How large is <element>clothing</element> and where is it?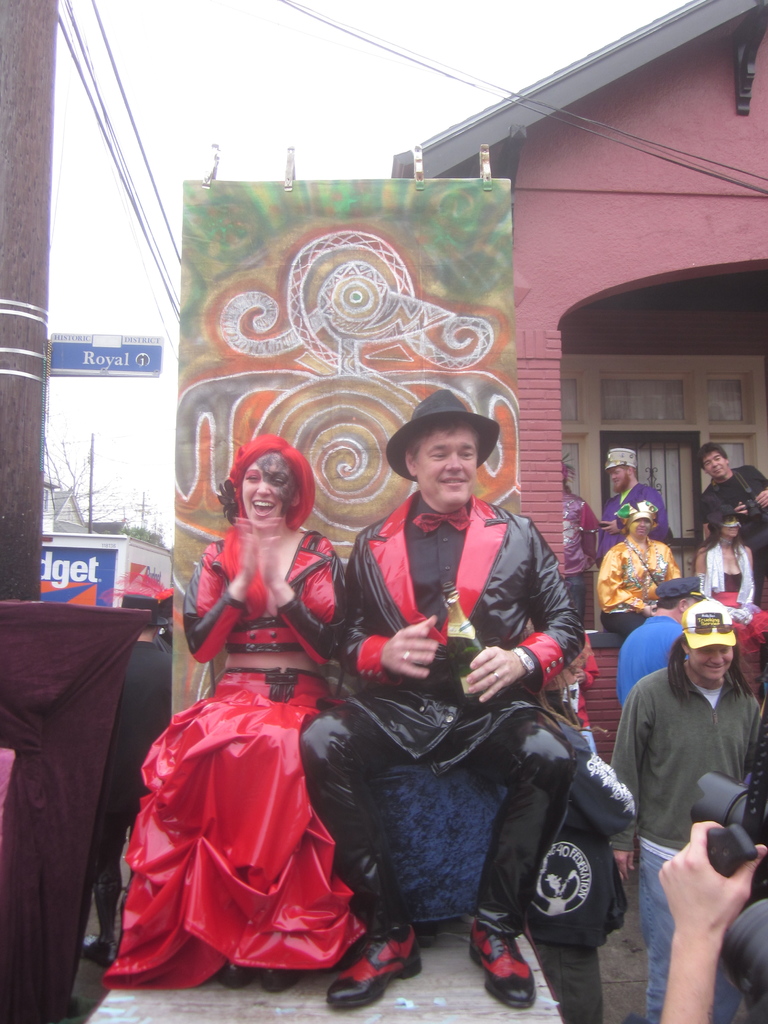
Bounding box: <box>699,461,767,566</box>.
